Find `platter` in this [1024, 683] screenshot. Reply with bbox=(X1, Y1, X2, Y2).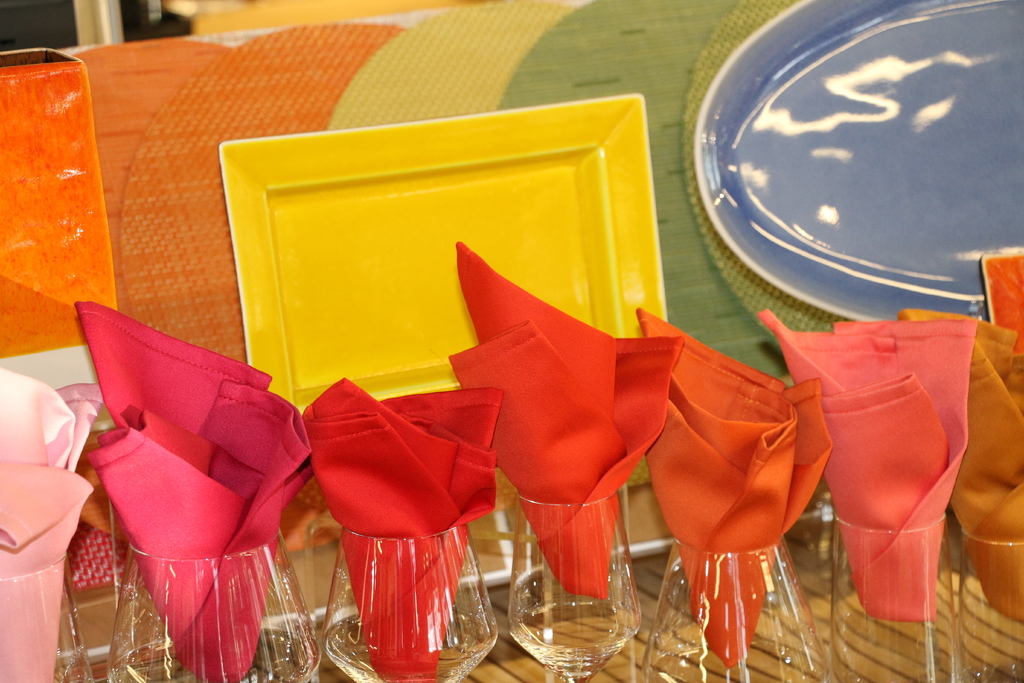
bbox=(694, 0, 1023, 320).
